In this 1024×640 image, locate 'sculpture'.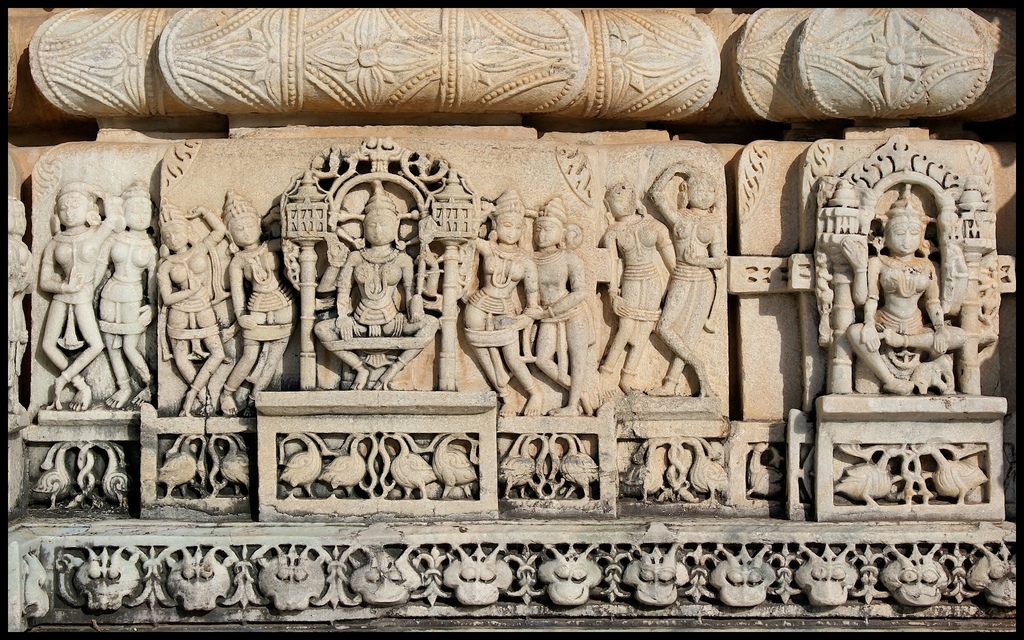
Bounding box: locate(0, 195, 51, 449).
